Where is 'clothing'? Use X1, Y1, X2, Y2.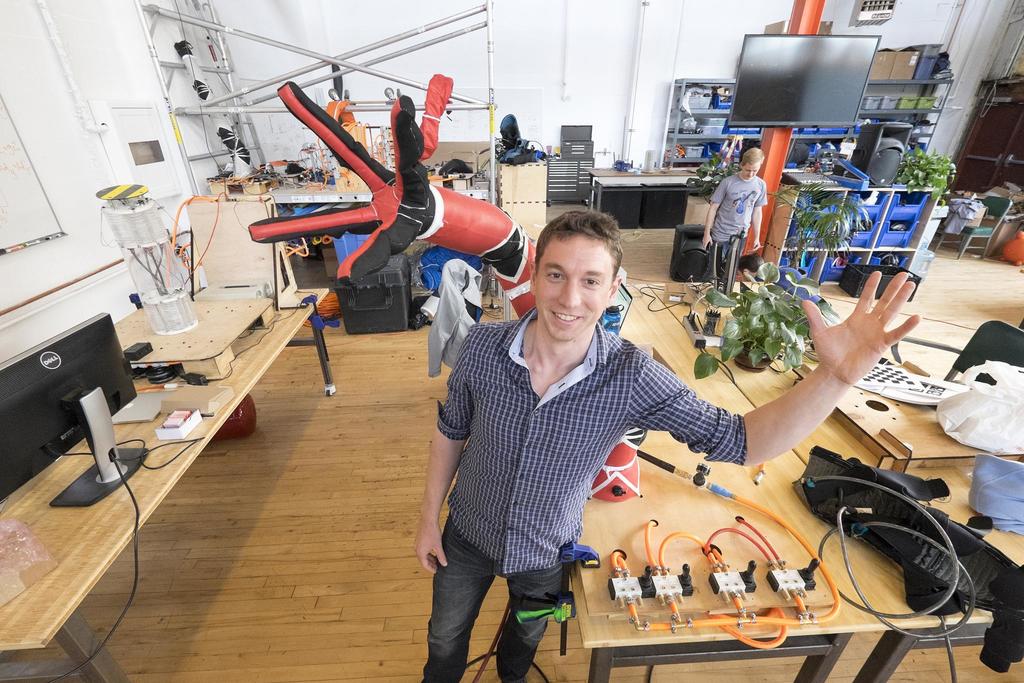
438, 310, 744, 574.
